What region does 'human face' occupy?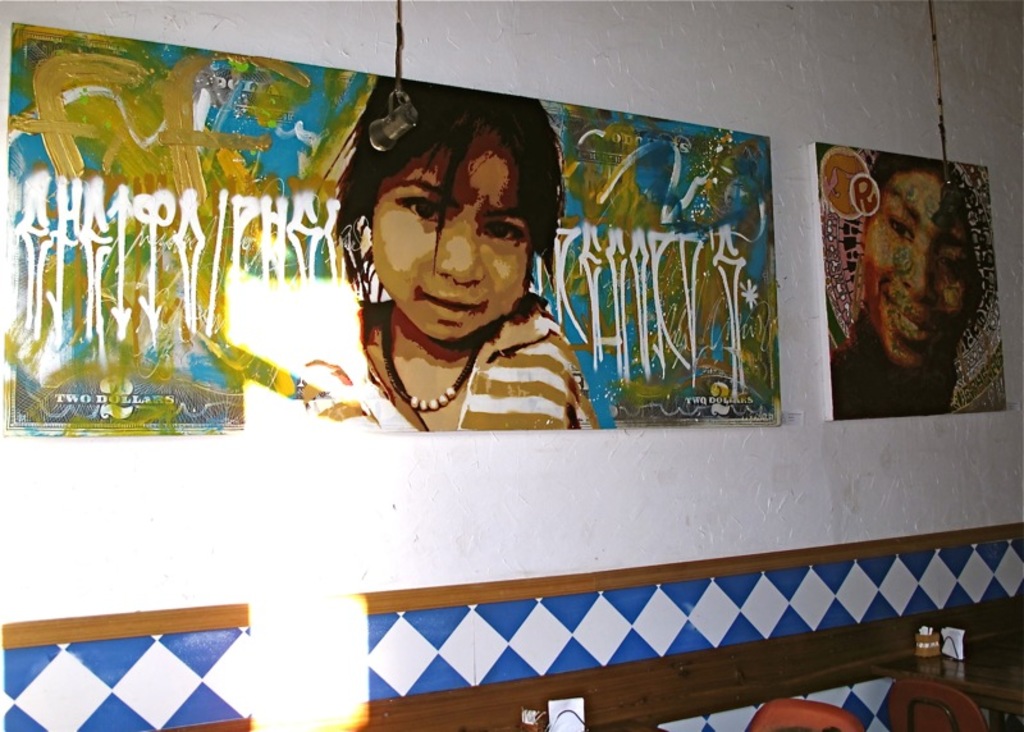
<region>369, 124, 529, 343</region>.
